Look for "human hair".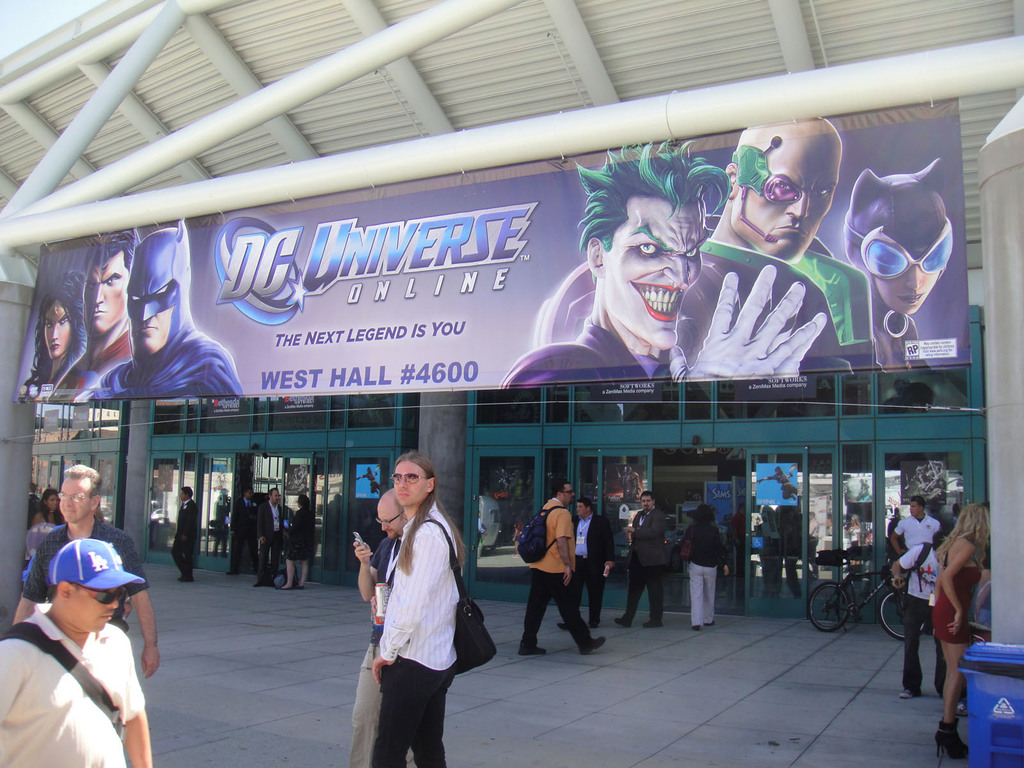
Found: x1=83 y1=230 x2=132 y2=269.
